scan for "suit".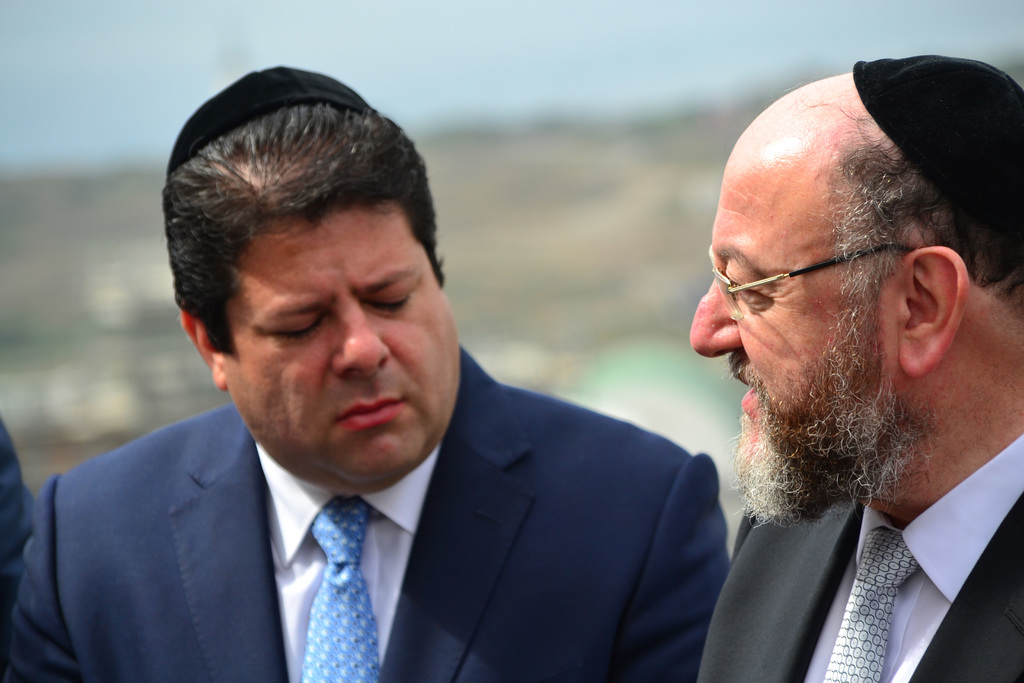
Scan result: x1=696 y1=435 x2=1023 y2=682.
